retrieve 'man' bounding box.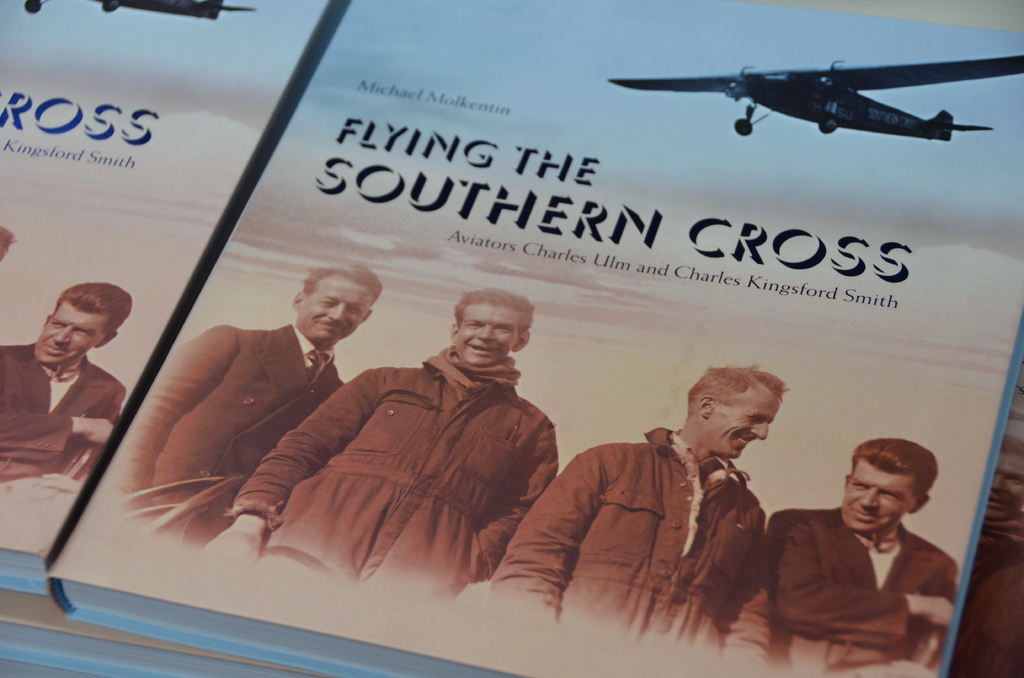
Bounding box: 209,286,557,609.
